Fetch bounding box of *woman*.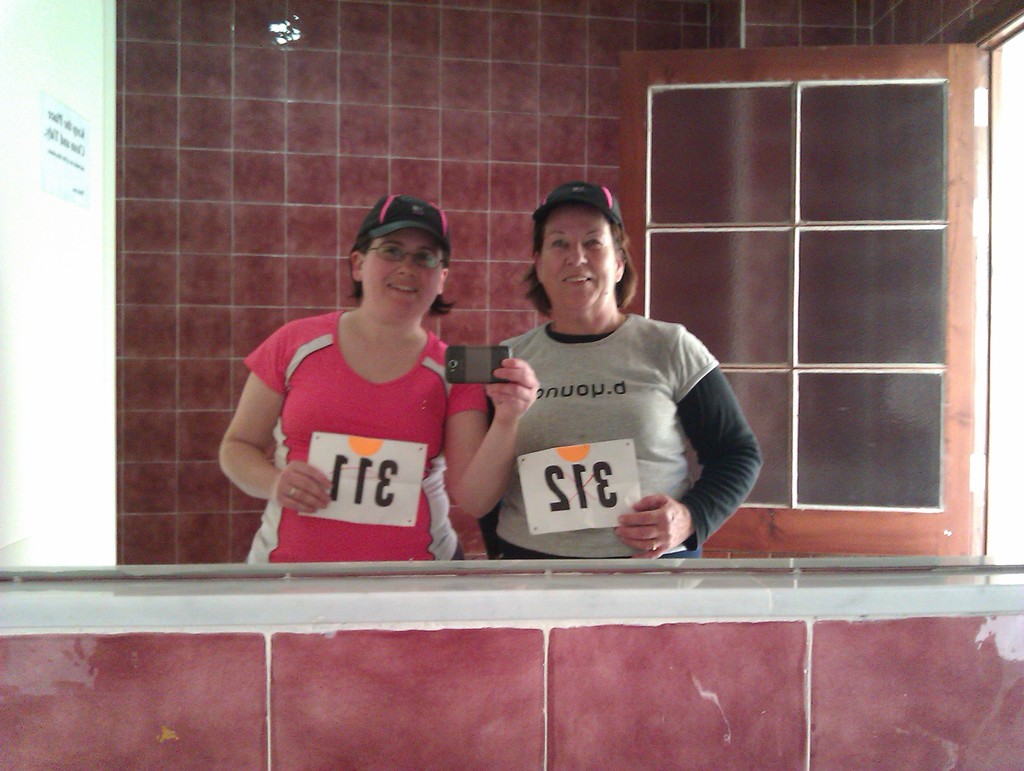
Bbox: (left=472, top=178, right=764, bottom=560).
